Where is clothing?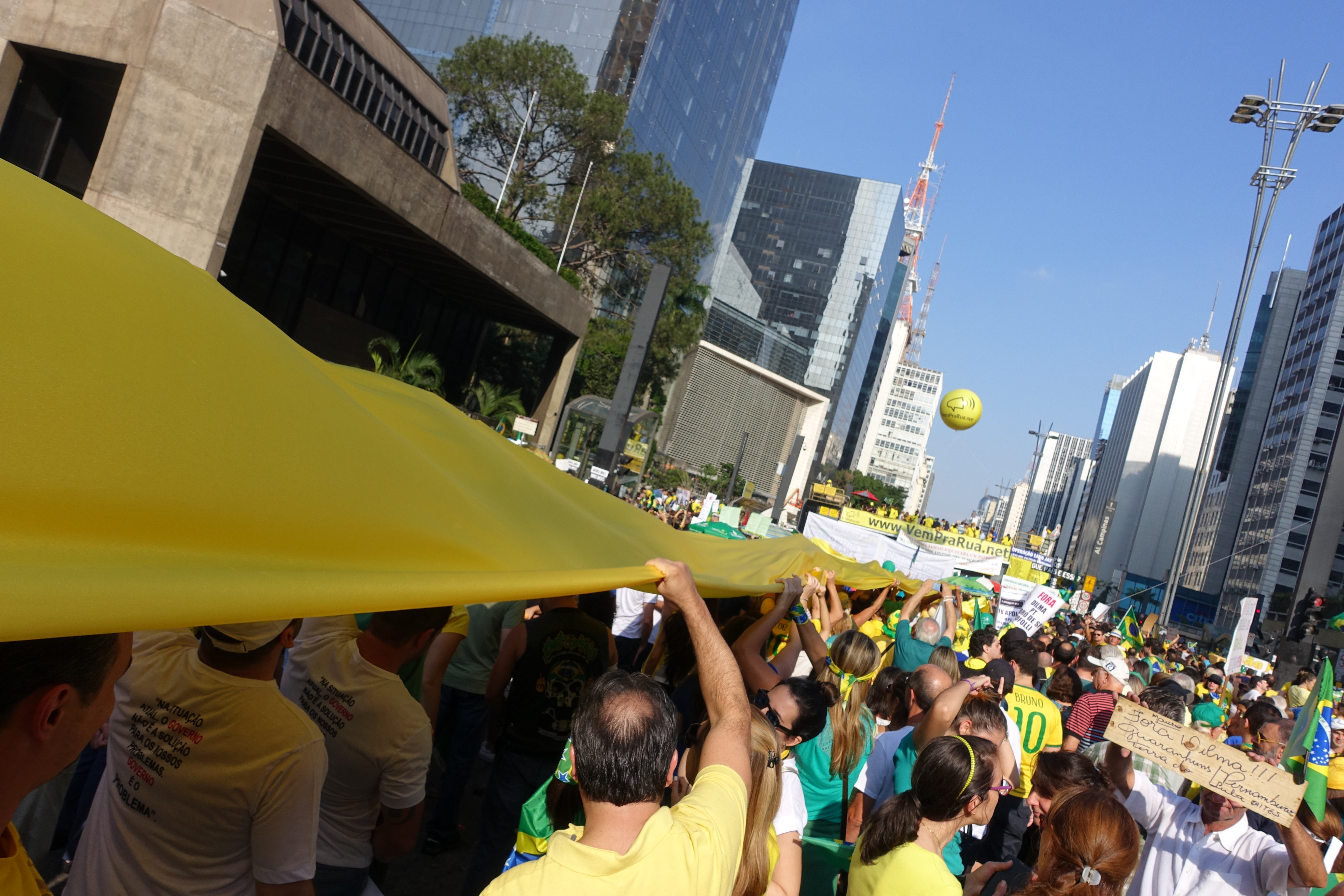
box(119, 162, 147, 187).
